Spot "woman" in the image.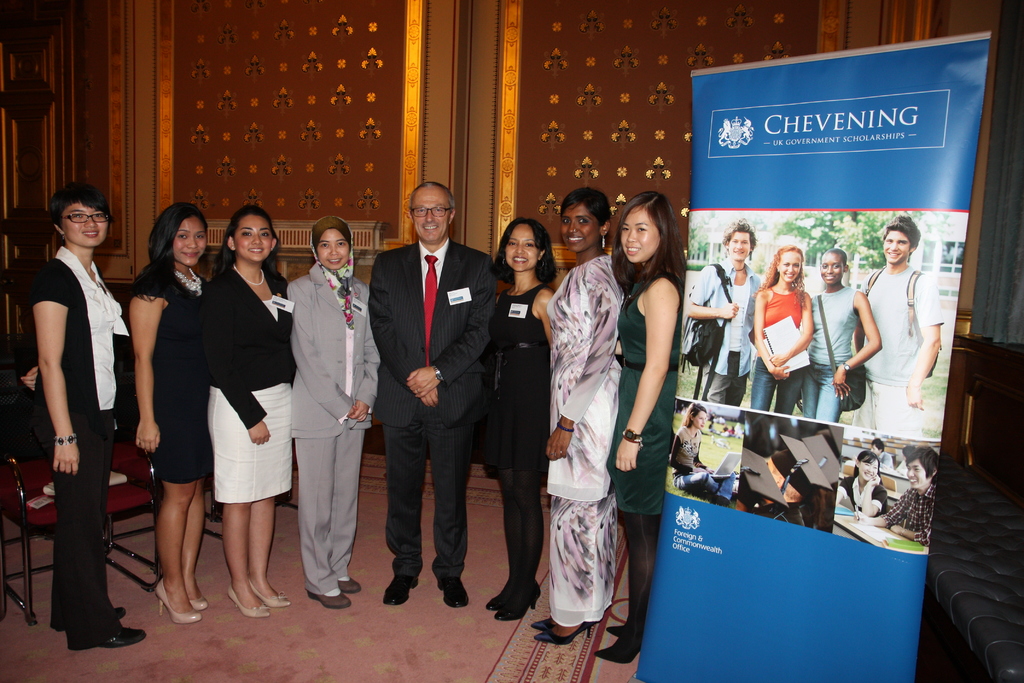
"woman" found at bbox=[666, 404, 740, 505].
